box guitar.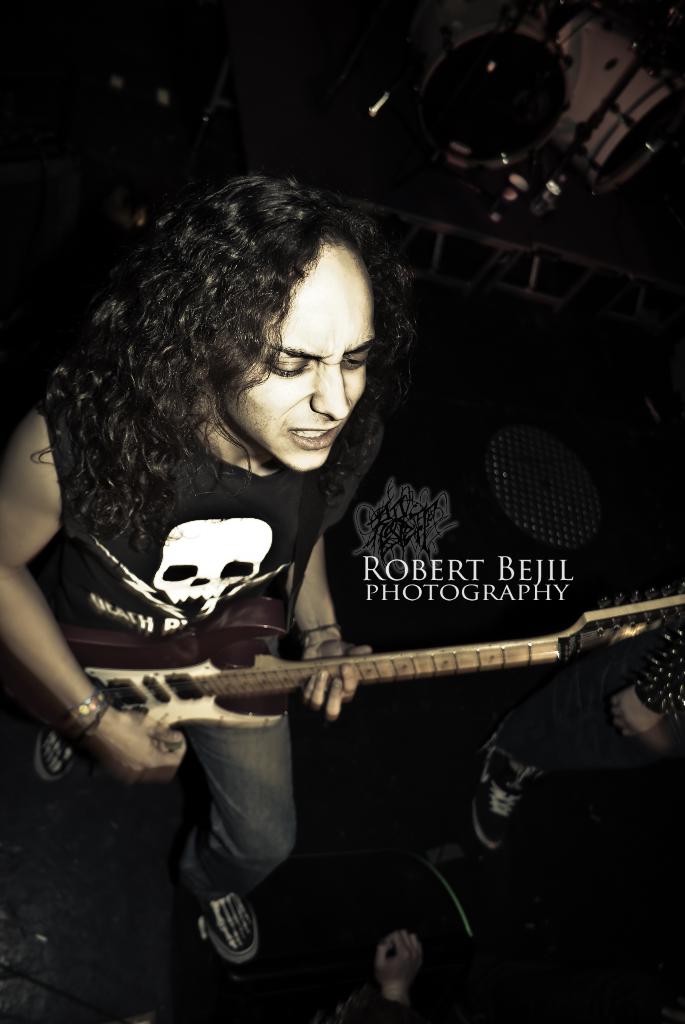
{"left": 0, "top": 593, "right": 684, "bottom": 784}.
